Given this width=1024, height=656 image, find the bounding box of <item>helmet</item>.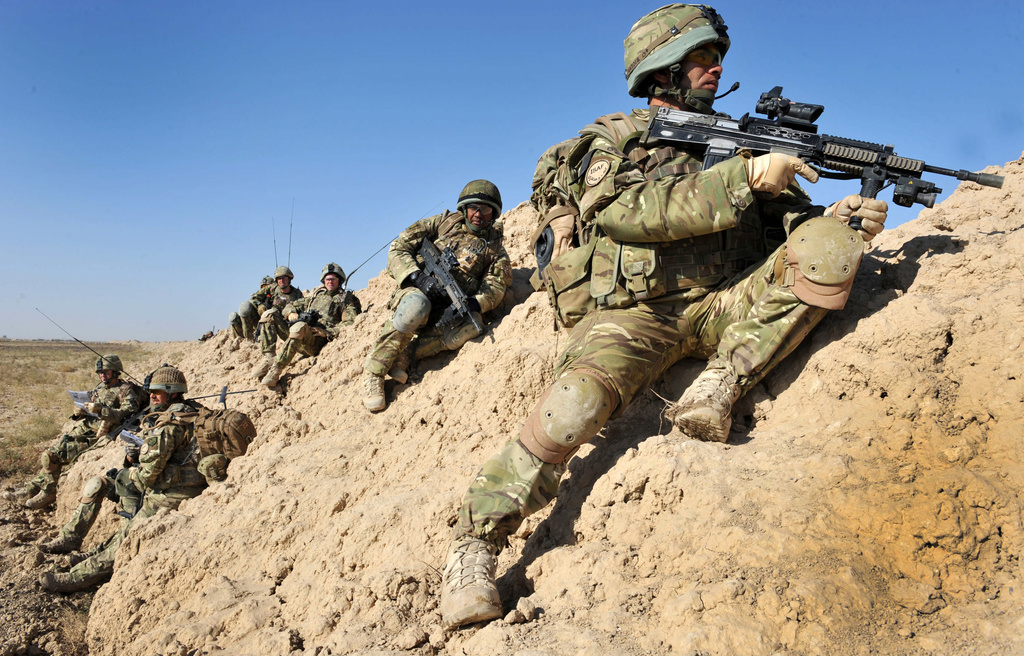
Rect(459, 176, 503, 228).
